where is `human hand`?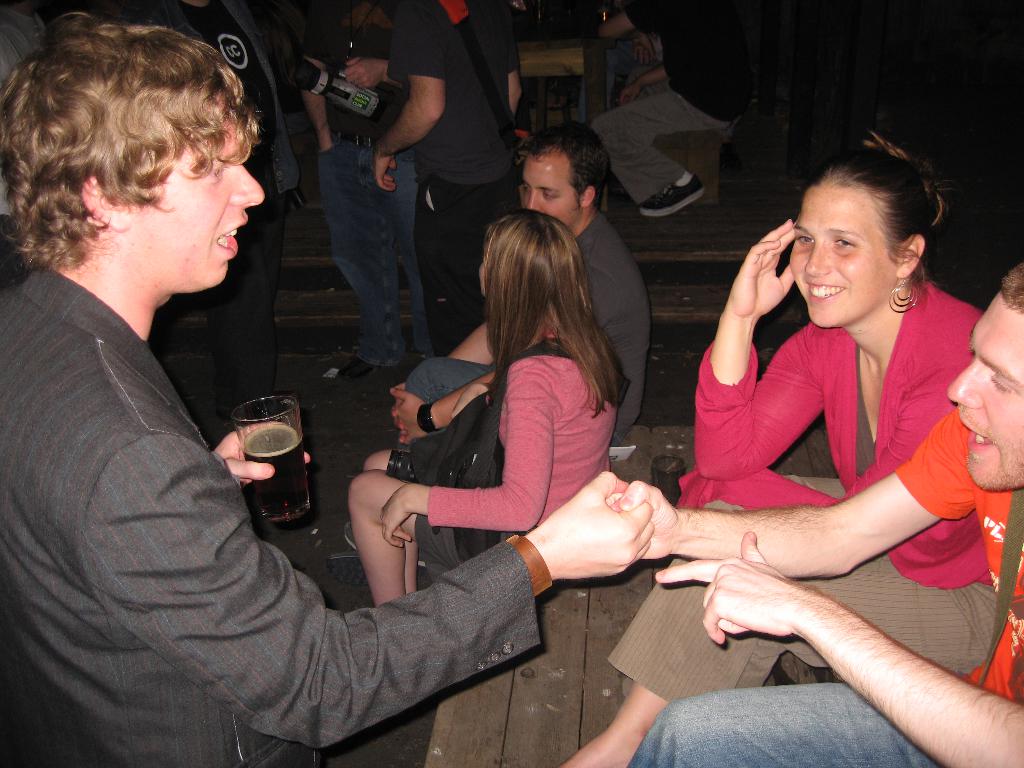
locate(621, 79, 641, 107).
